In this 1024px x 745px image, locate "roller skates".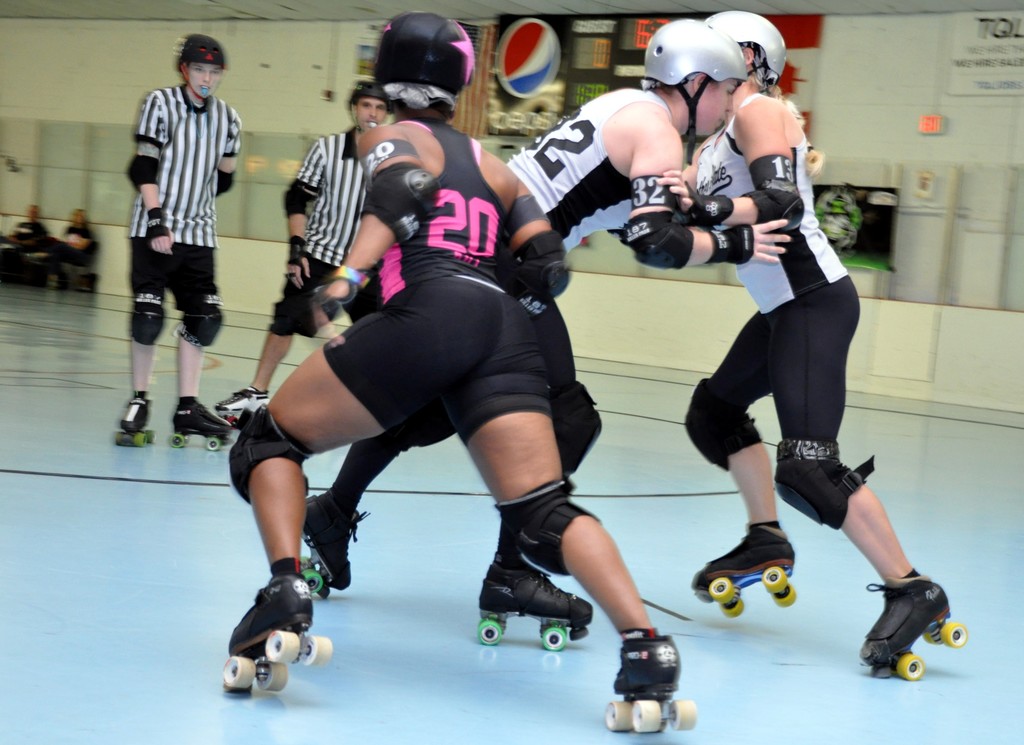
Bounding box: (170, 401, 234, 455).
